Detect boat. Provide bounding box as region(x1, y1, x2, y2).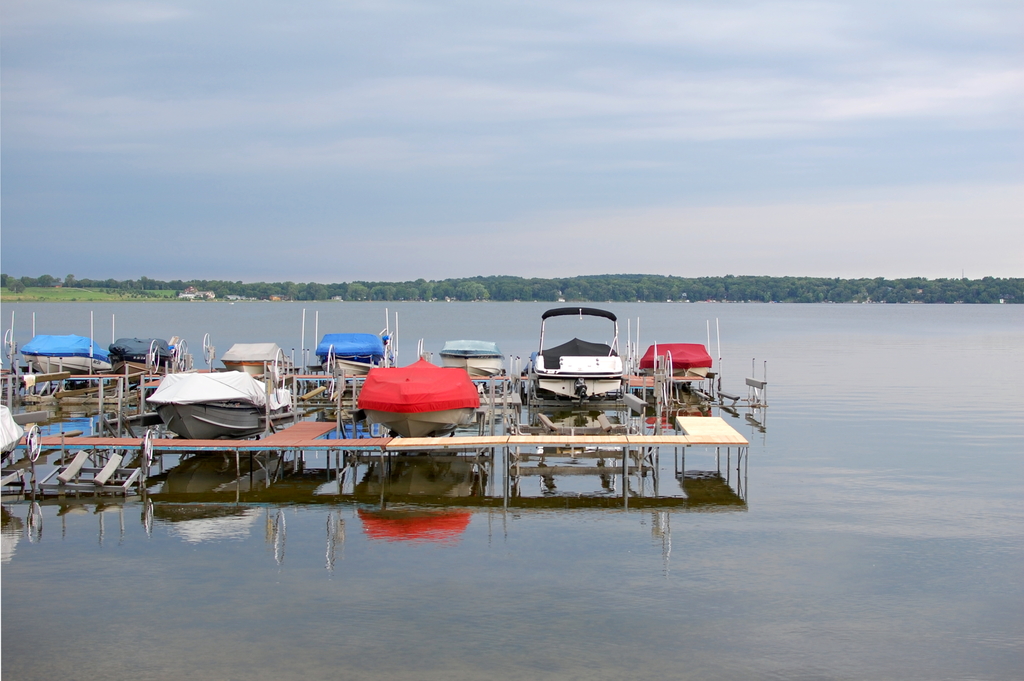
region(110, 335, 172, 380).
